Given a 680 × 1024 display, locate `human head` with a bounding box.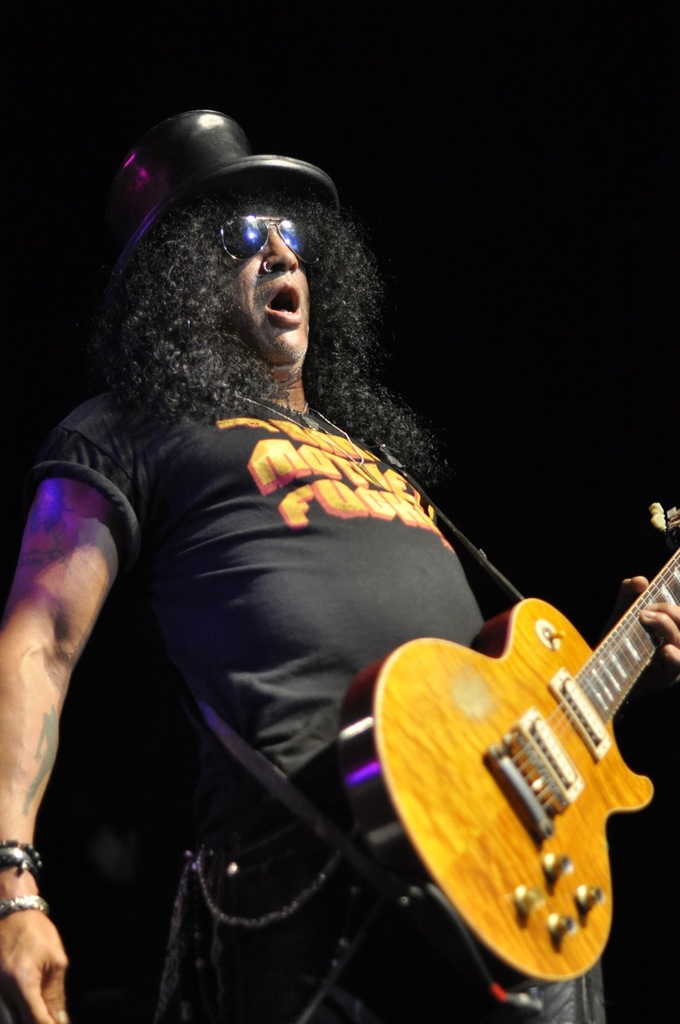
Located: bbox(135, 142, 358, 402).
